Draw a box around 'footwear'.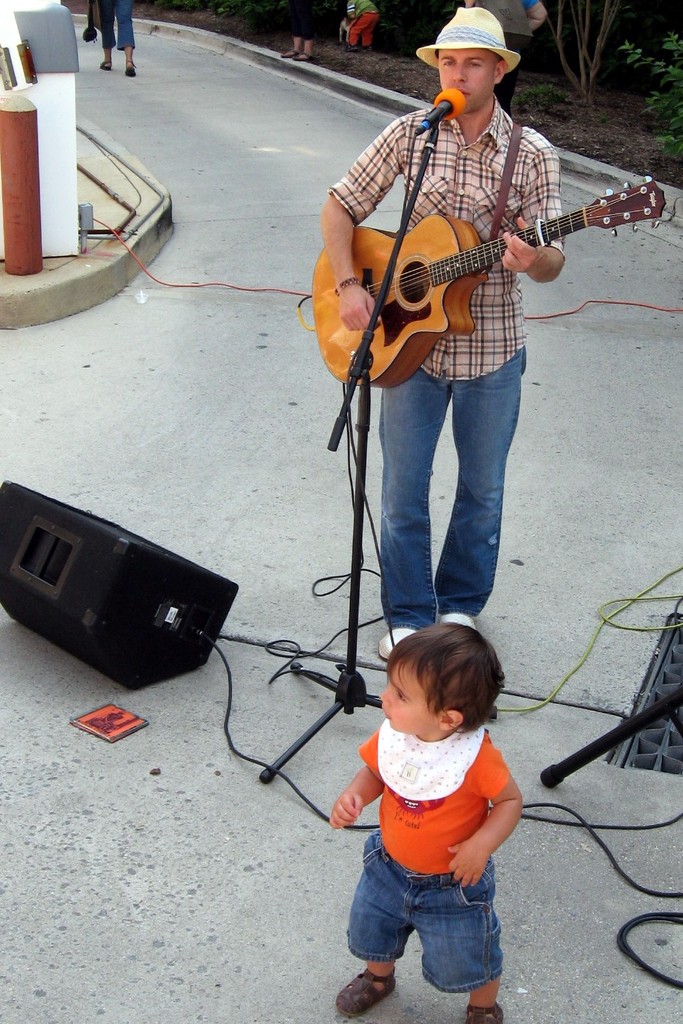
Rect(297, 51, 311, 64).
